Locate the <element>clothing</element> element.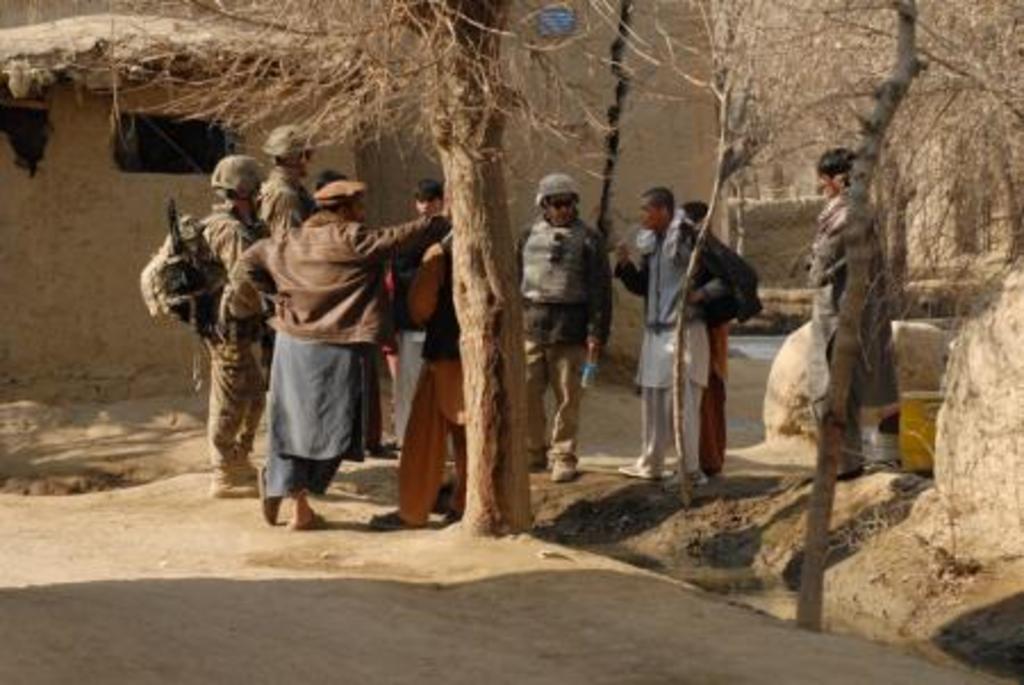
Element bbox: (803, 198, 912, 419).
